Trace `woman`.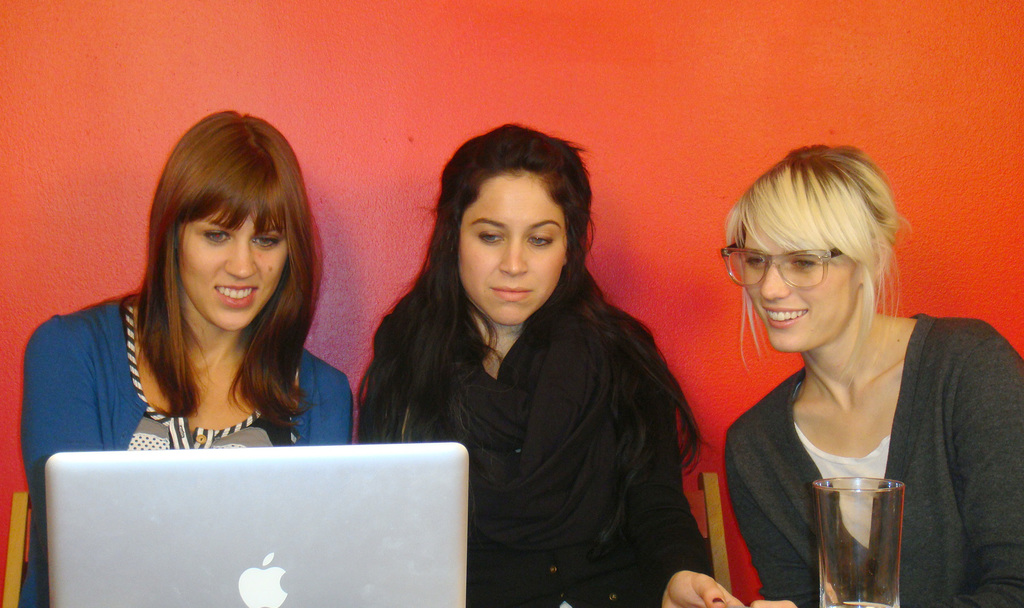
Traced to region(362, 116, 696, 606).
